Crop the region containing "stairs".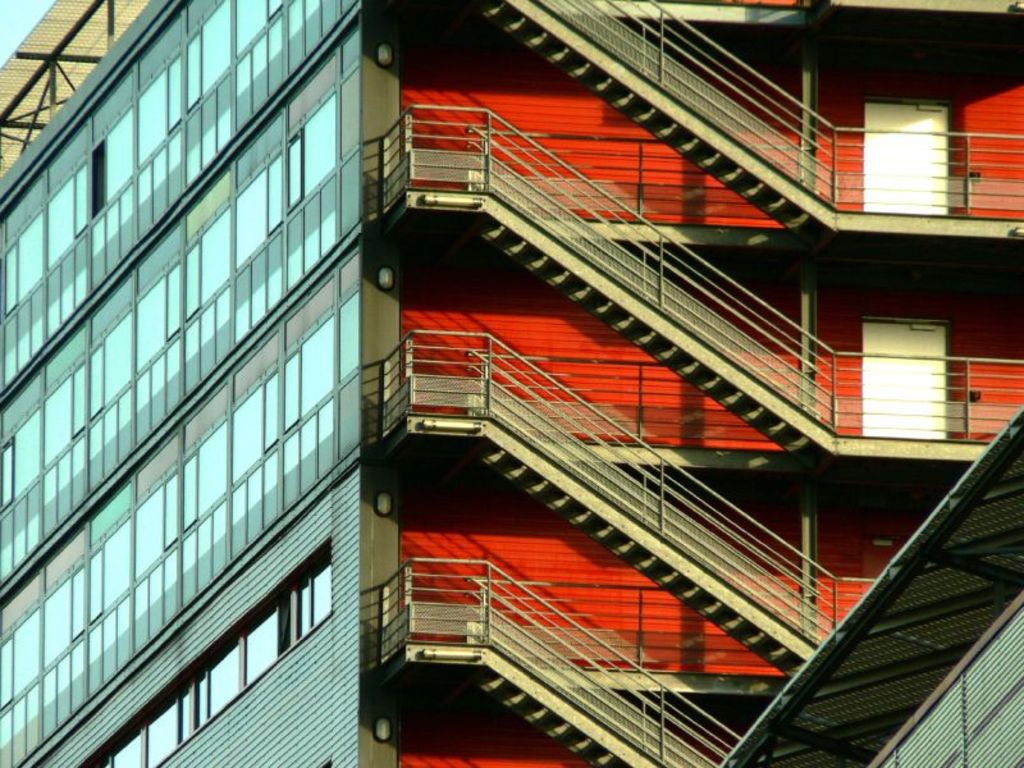
Crop region: locate(474, 668, 626, 767).
